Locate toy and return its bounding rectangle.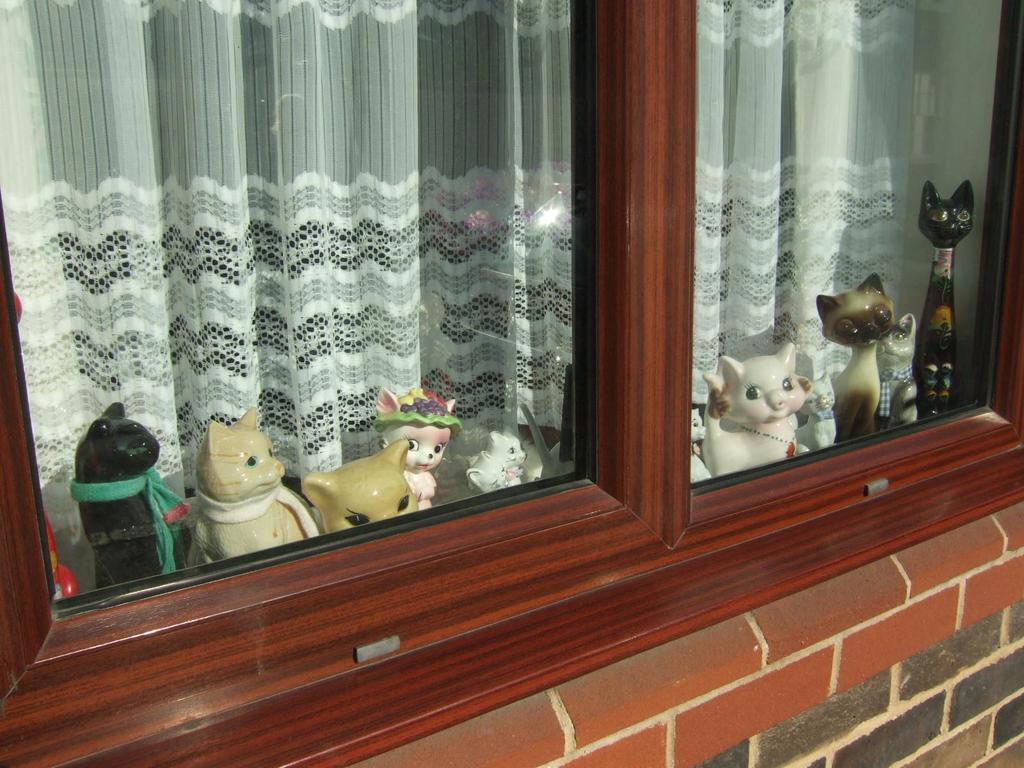
box(294, 433, 423, 538).
